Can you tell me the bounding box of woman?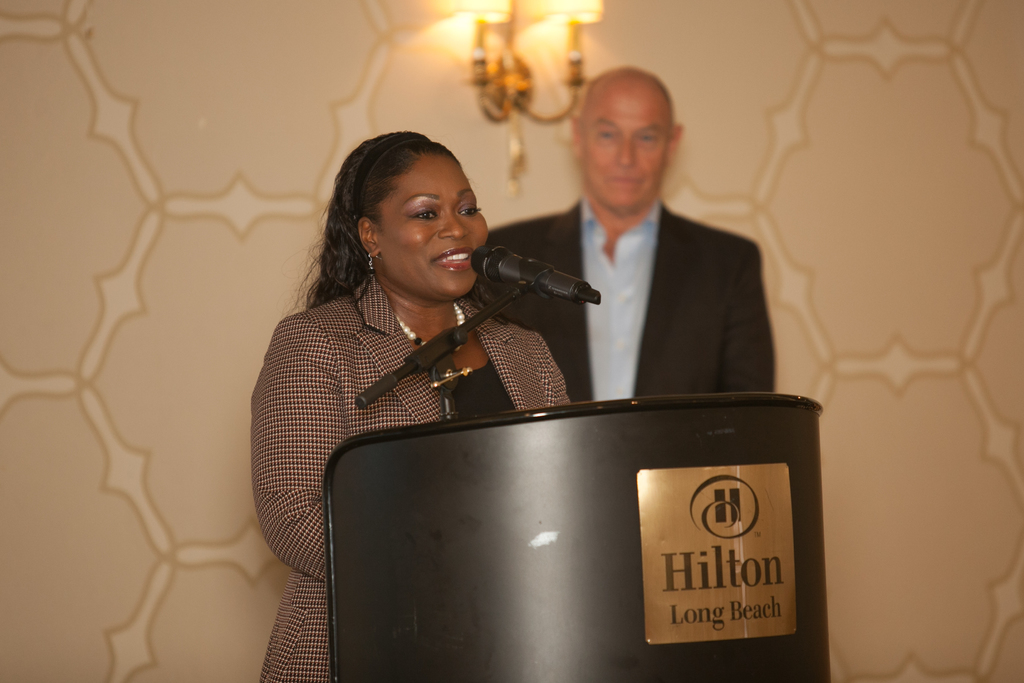
<bbox>260, 128, 560, 680</bbox>.
